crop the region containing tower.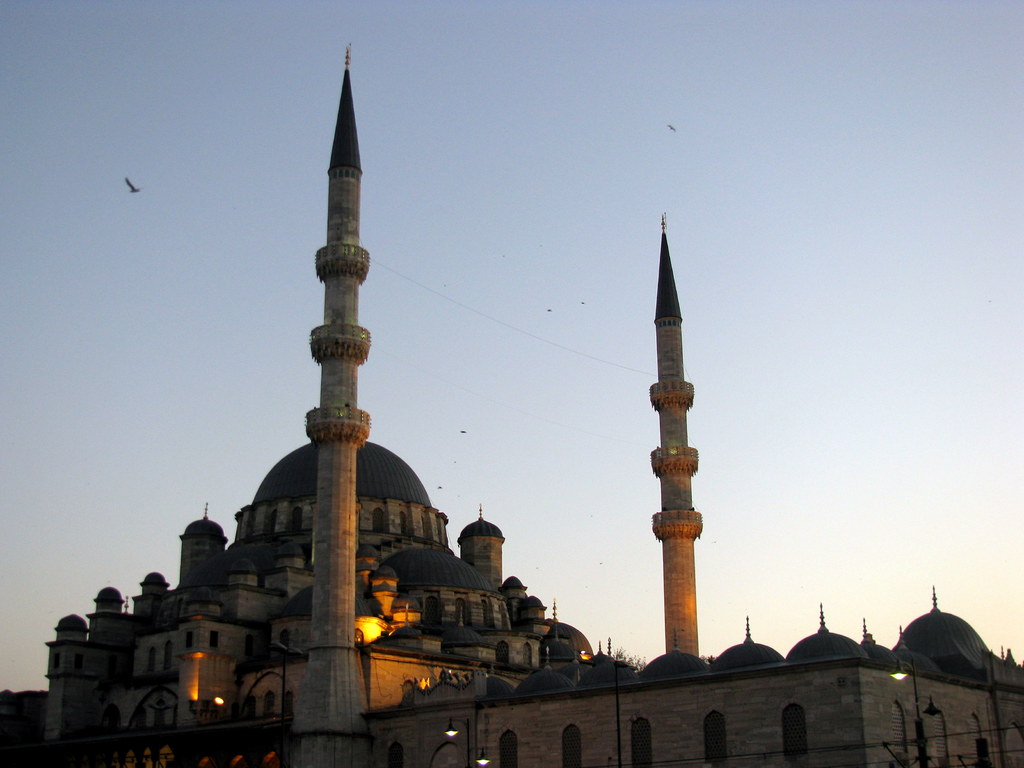
Crop region: <bbox>660, 219, 707, 676</bbox>.
